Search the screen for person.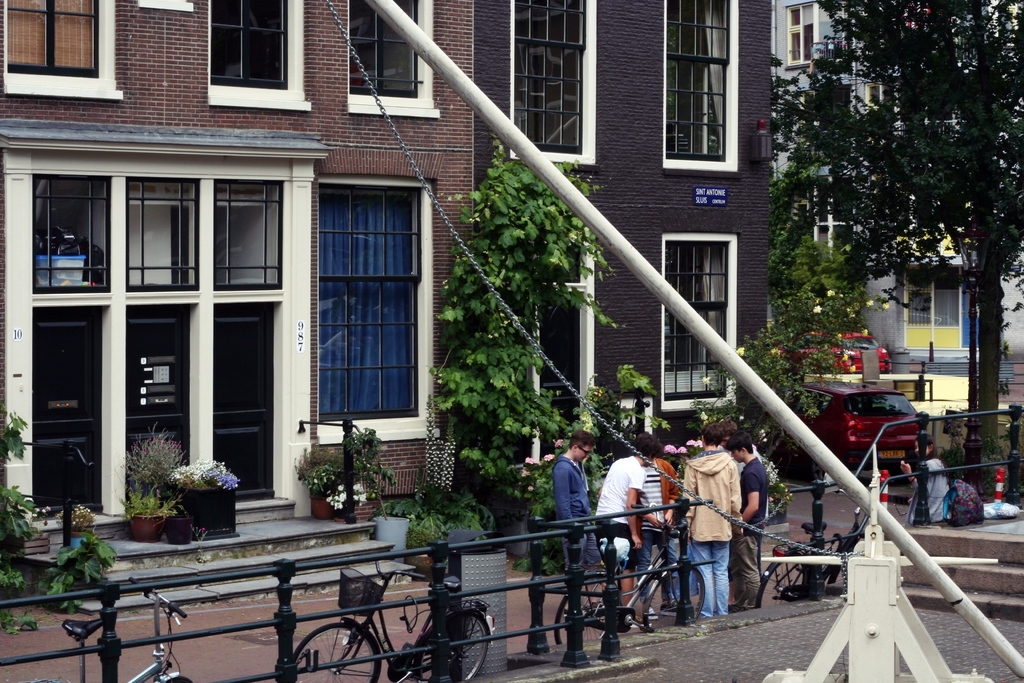
Found at crop(897, 419, 950, 555).
